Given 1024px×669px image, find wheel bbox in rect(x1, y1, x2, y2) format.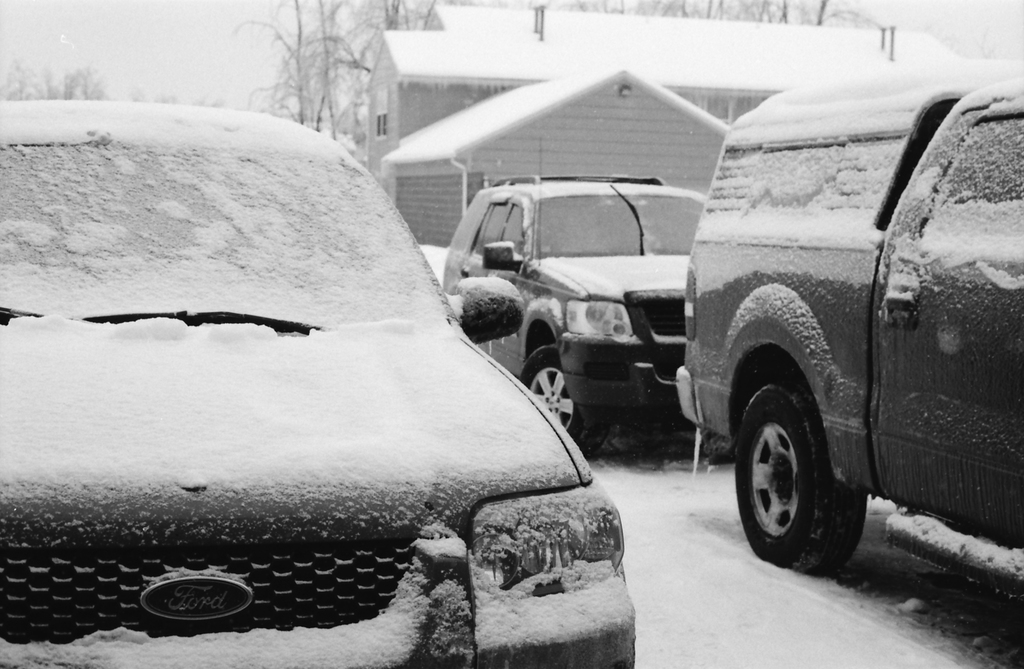
rect(748, 376, 870, 574).
